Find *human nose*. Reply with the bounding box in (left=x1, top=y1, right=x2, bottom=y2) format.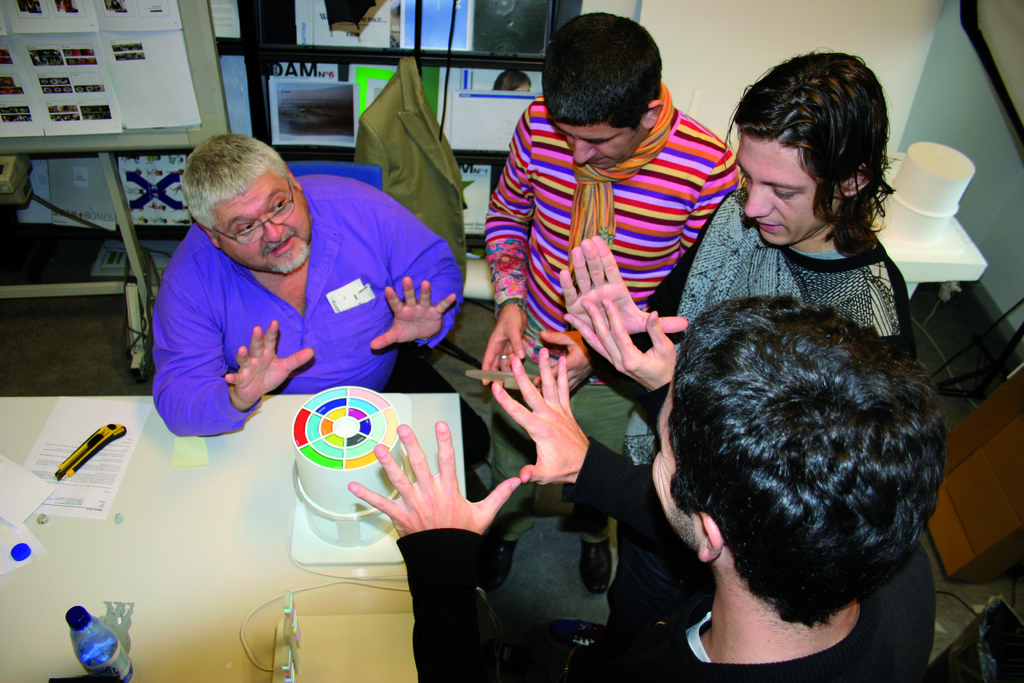
(left=573, top=137, right=598, bottom=168).
